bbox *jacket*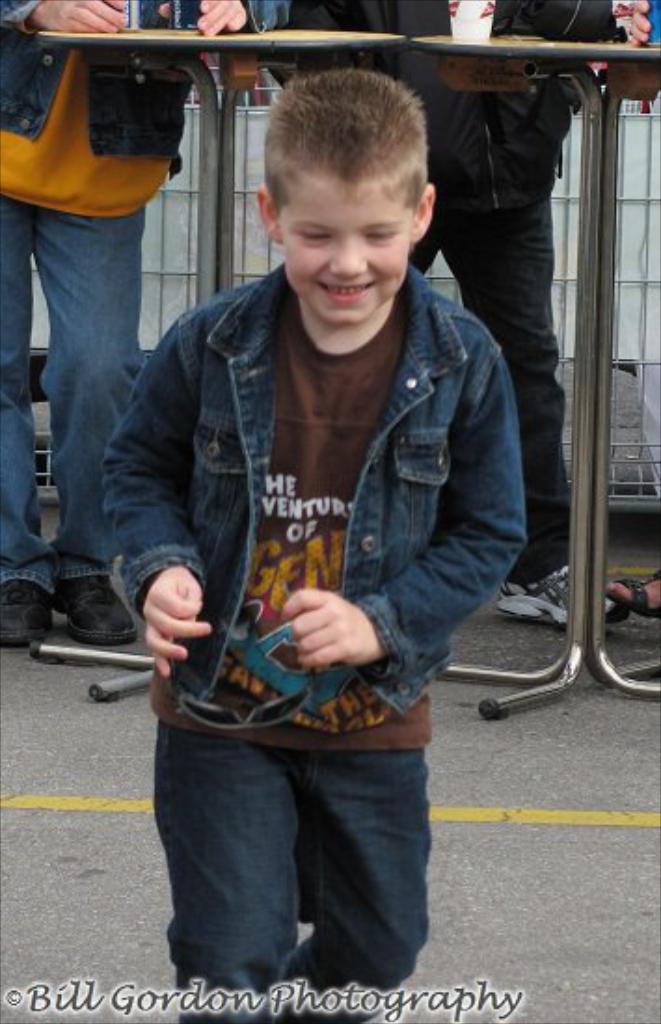
pyautogui.locateOnScreen(110, 184, 538, 730)
